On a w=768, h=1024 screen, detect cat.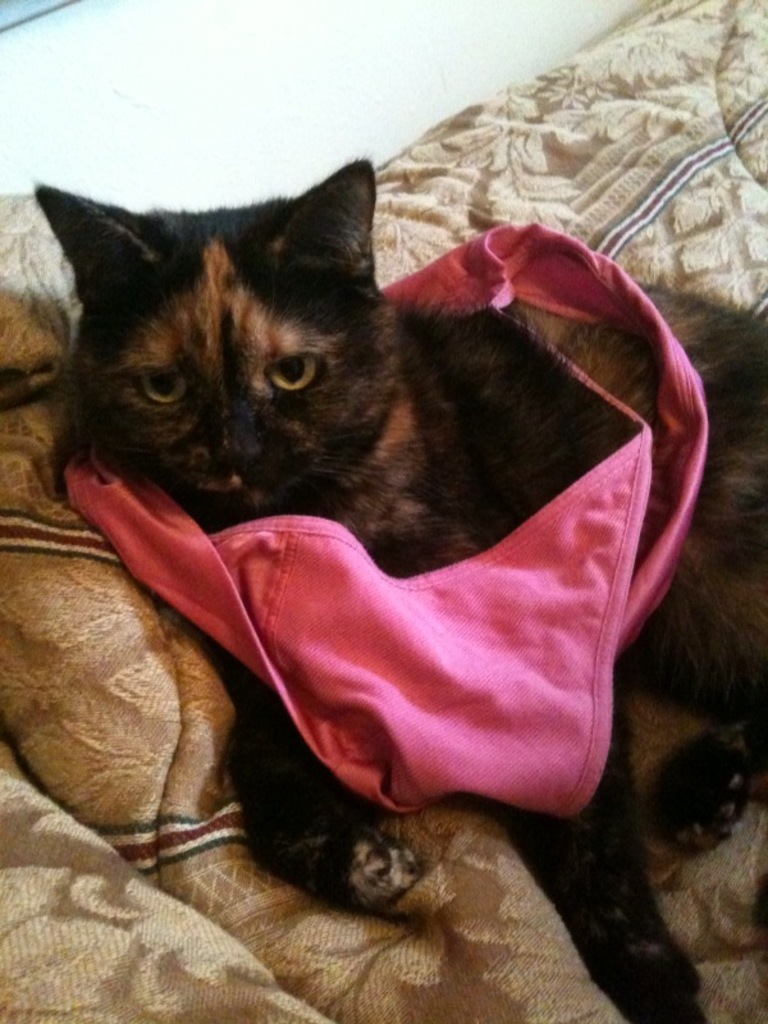
33:155:767:1023.
